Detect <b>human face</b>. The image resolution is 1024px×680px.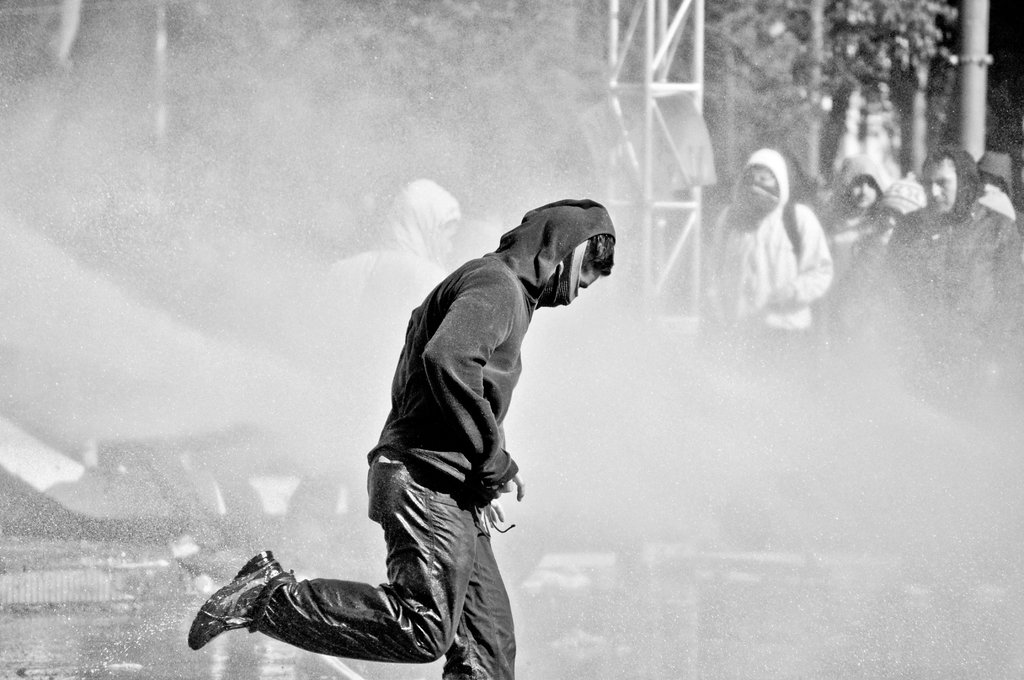
(x1=925, y1=155, x2=961, y2=211).
